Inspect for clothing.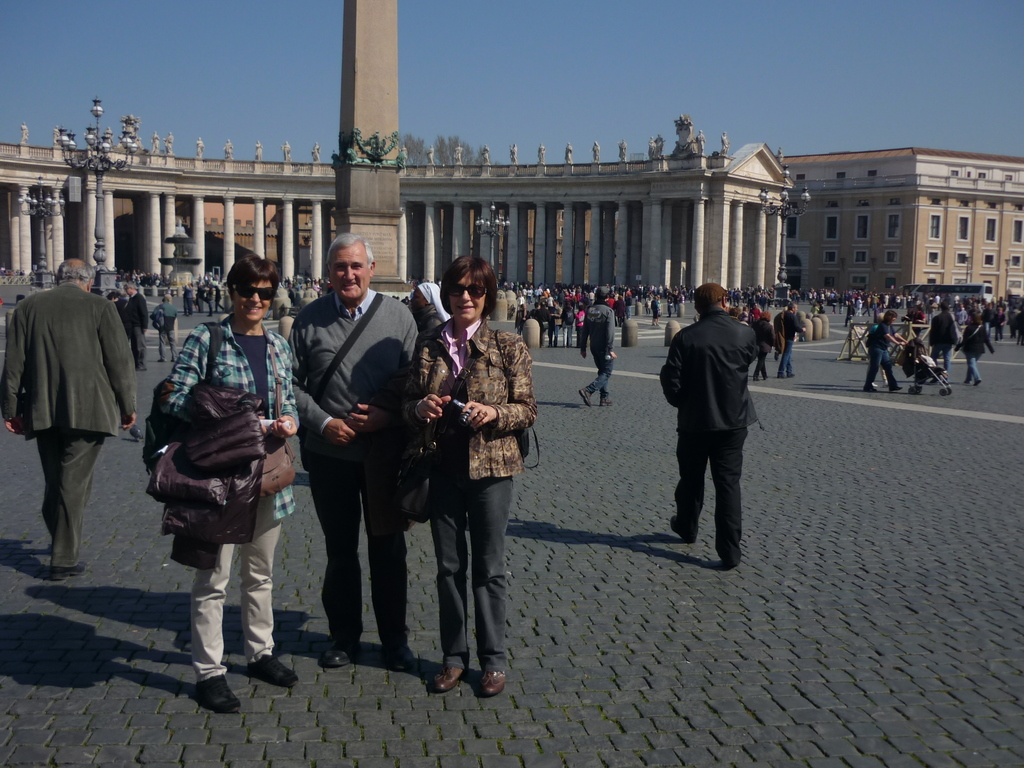
Inspection: <bbox>616, 300, 624, 323</bbox>.
